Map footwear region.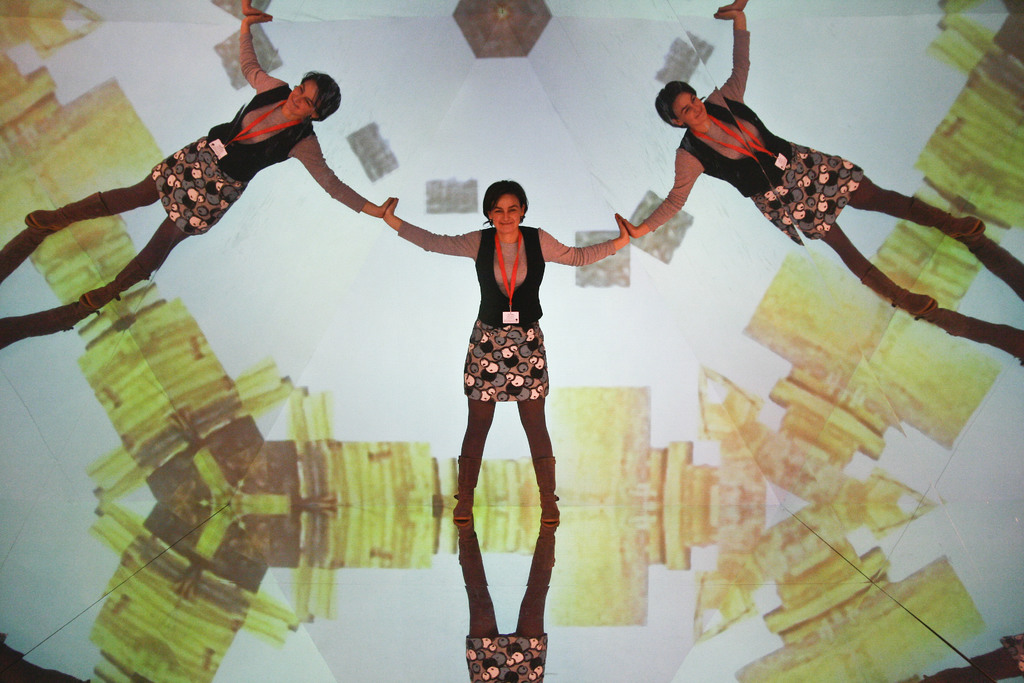
Mapped to crop(531, 454, 562, 525).
